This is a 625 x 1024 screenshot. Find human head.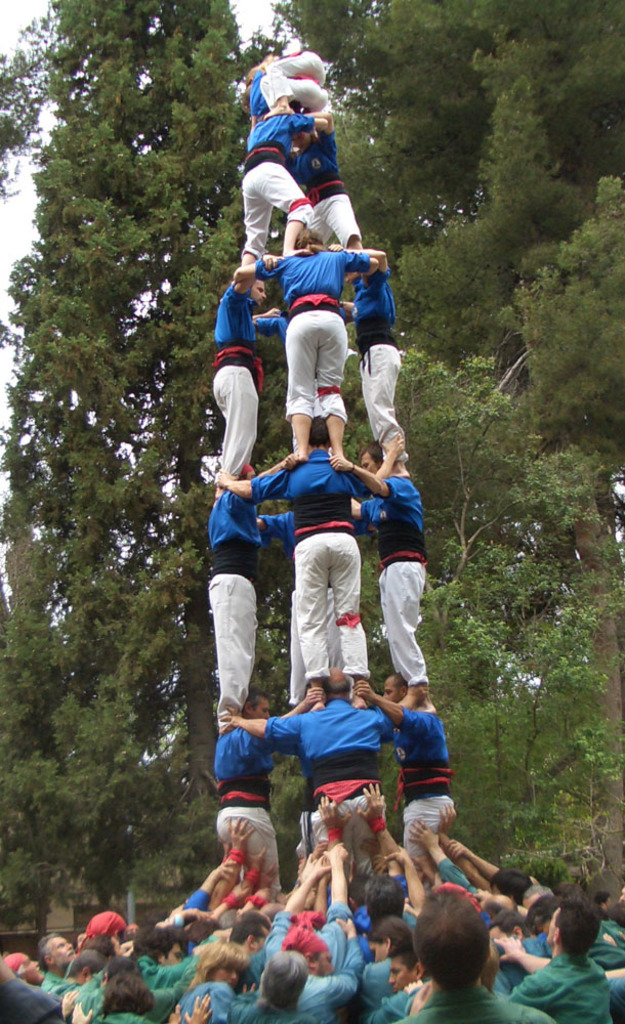
Bounding box: [left=342, top=270, right=357, bottom=285].
